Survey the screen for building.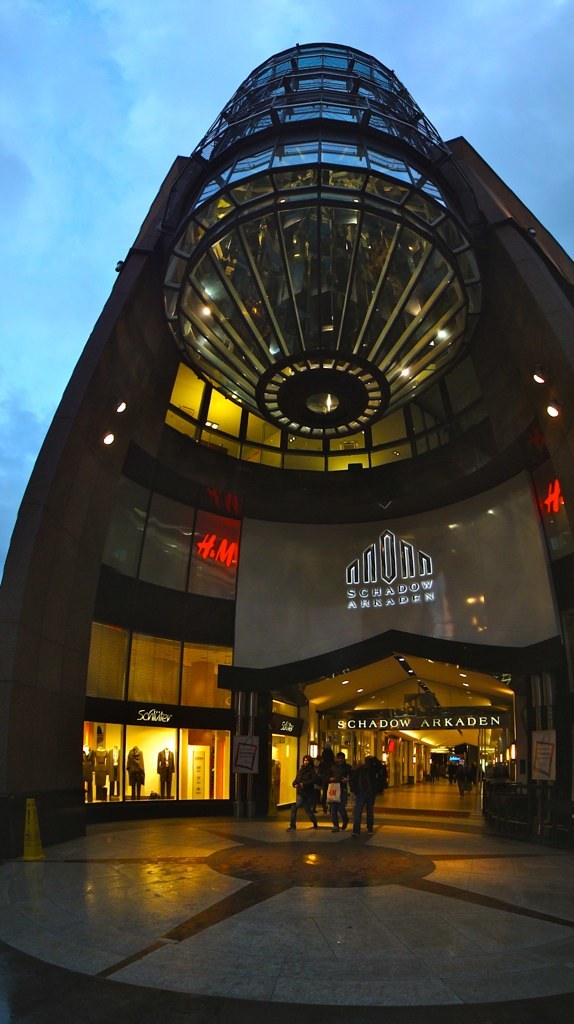
Survey found: 0/43/573/866.
